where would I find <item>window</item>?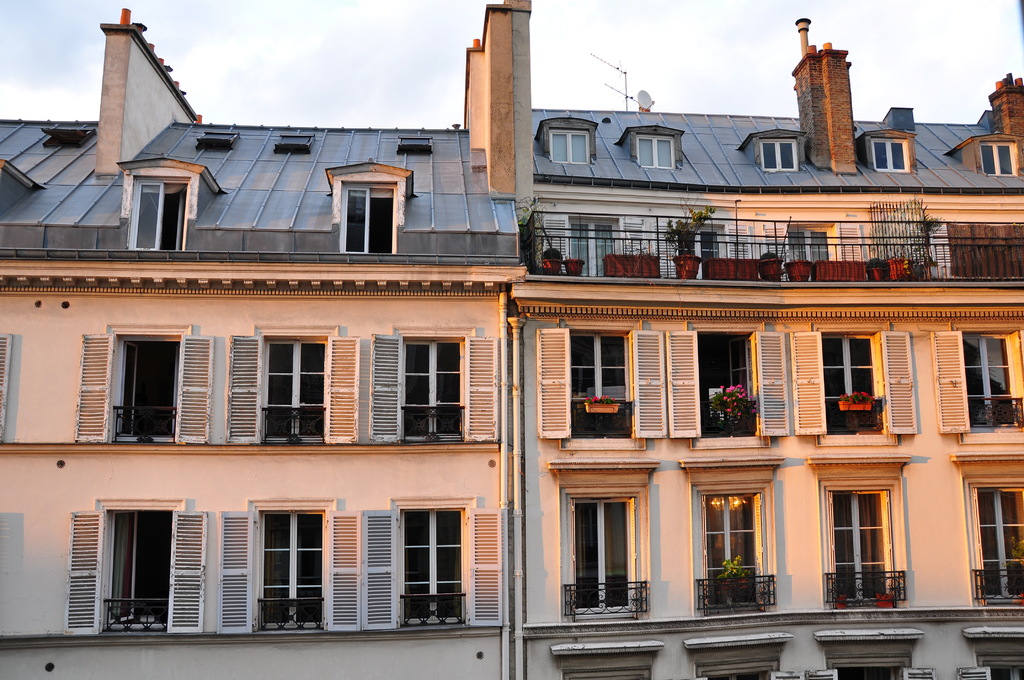
At bbox=(104, 321, 202, 446).
